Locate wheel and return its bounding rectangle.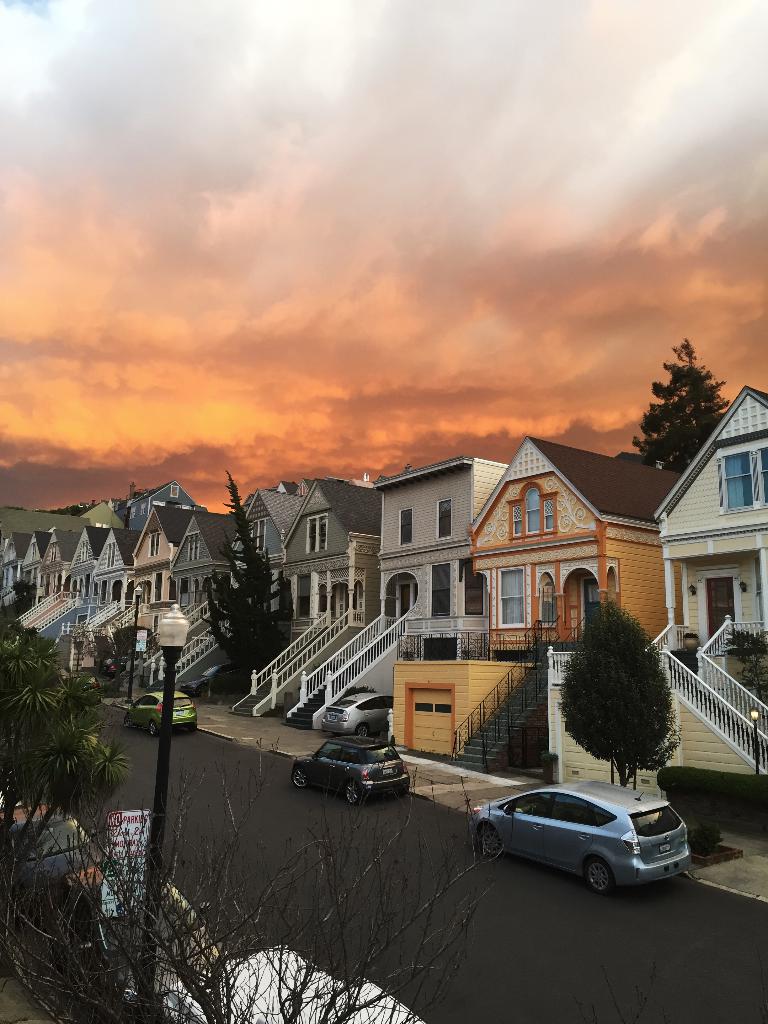
[580,852,613,899].
